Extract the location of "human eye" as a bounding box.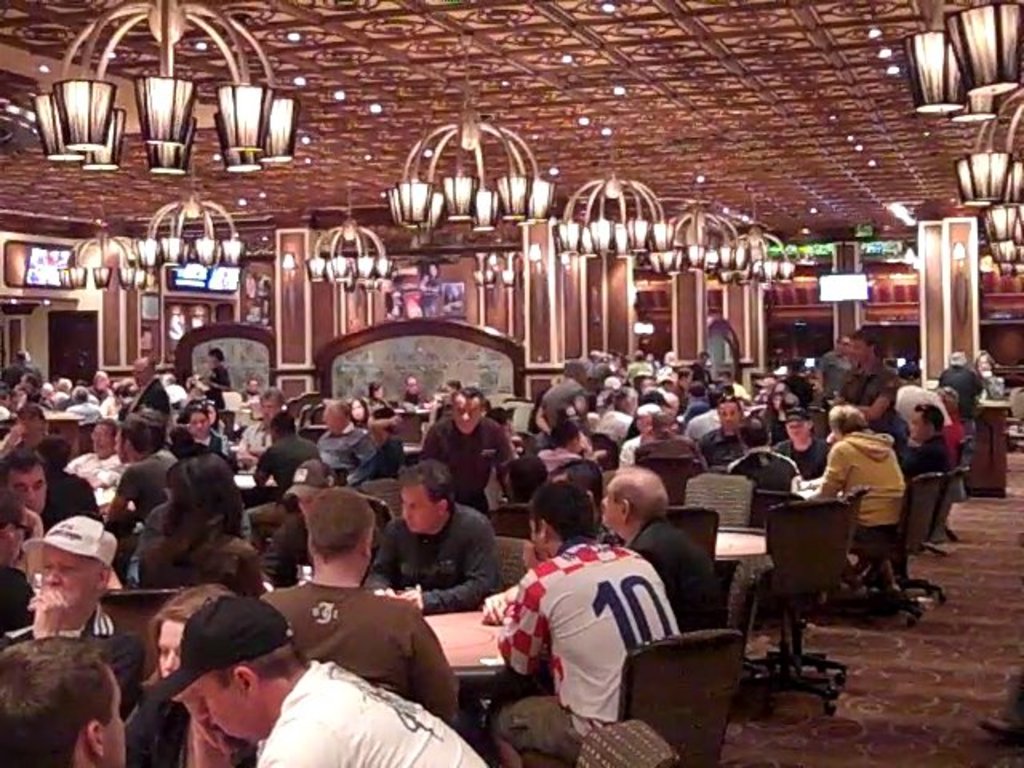
[left=416, top=502, right=426, bottom=514].
